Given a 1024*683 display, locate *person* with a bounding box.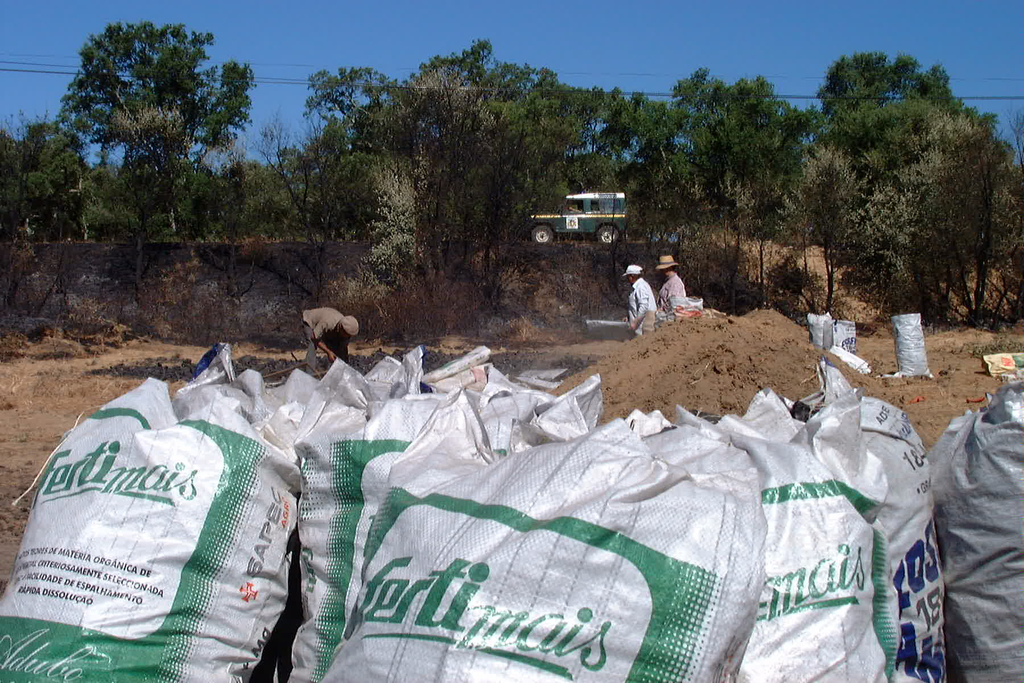
Located: box=[657, 259, 684, 309].
